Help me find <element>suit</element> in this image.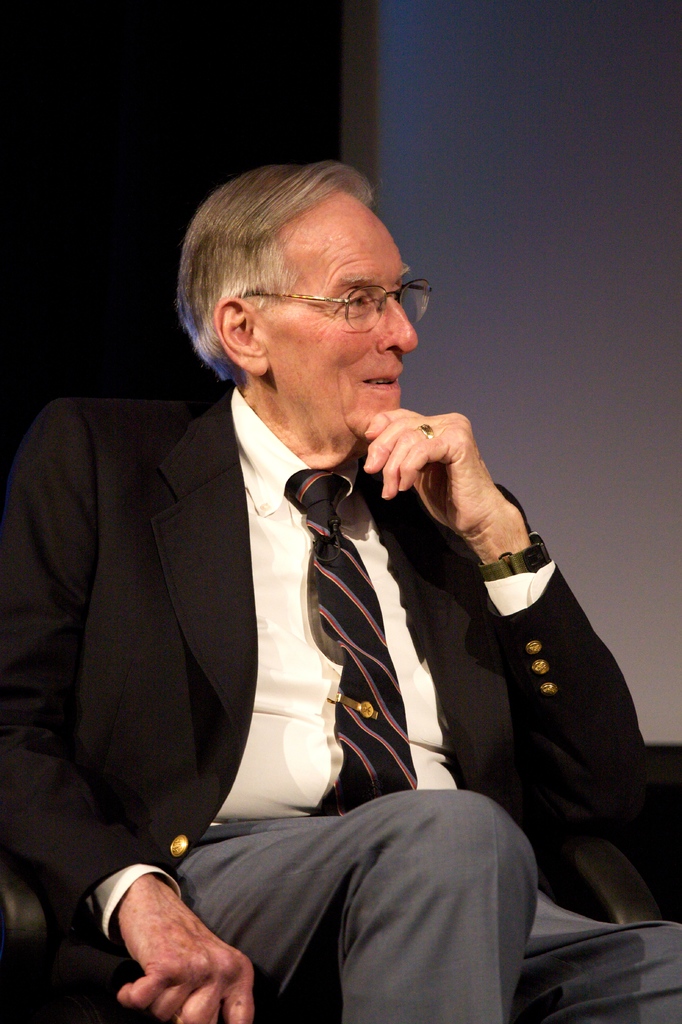
Found it: locate(31, 288, 599, 1022).
